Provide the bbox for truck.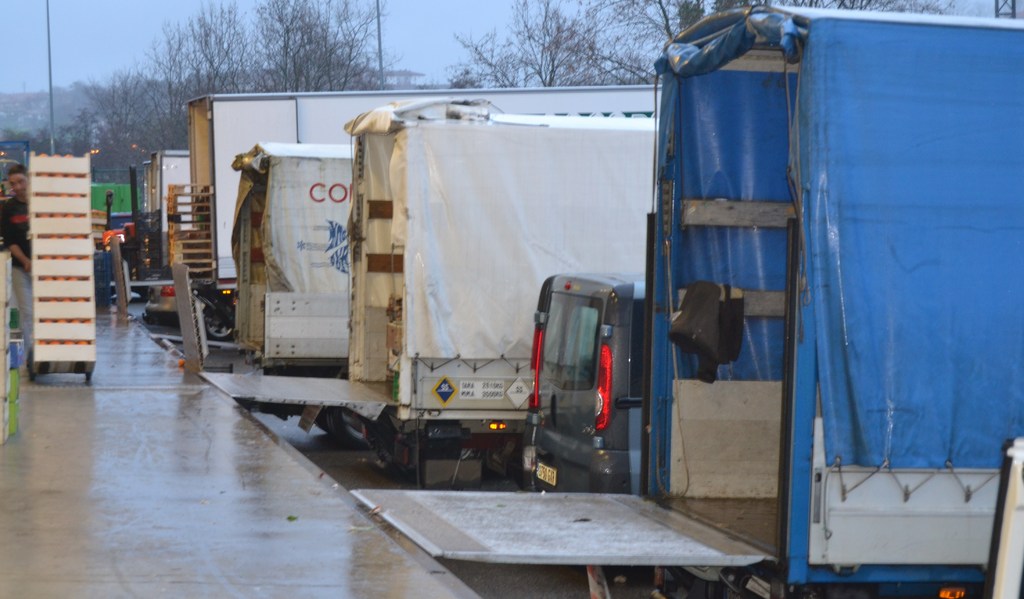
{"x1": 140, "y1": 163, "x2": 152, "y2": 273}.
